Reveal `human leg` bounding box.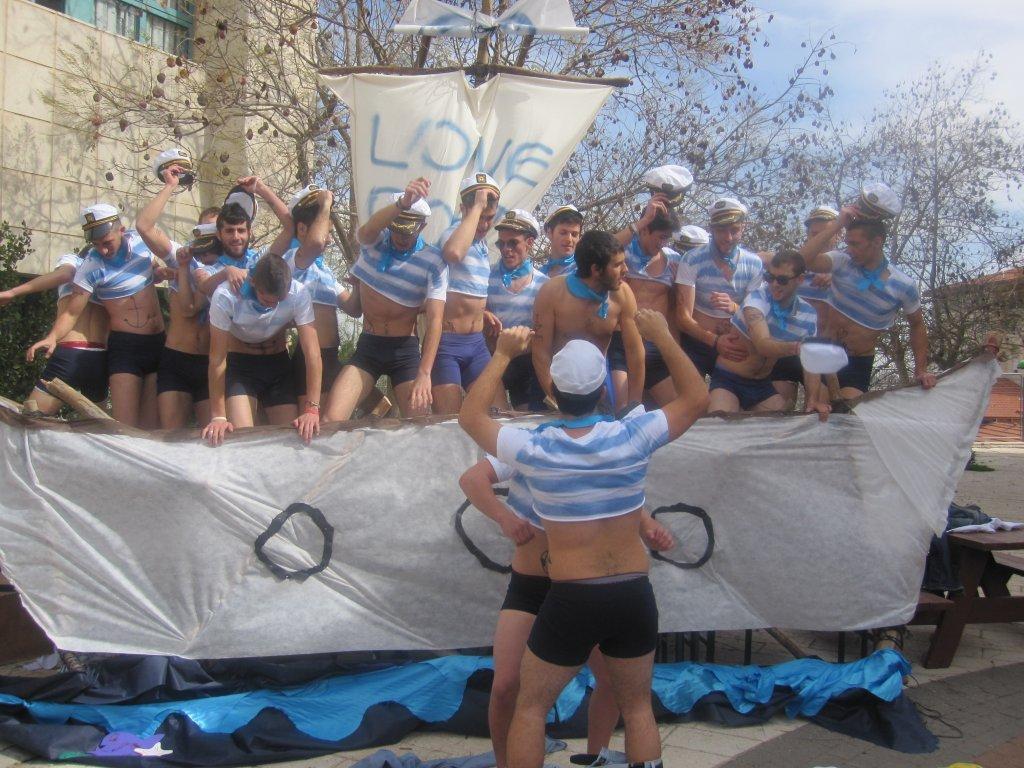
Revealed: BBox(152, 345, 201, 426).
